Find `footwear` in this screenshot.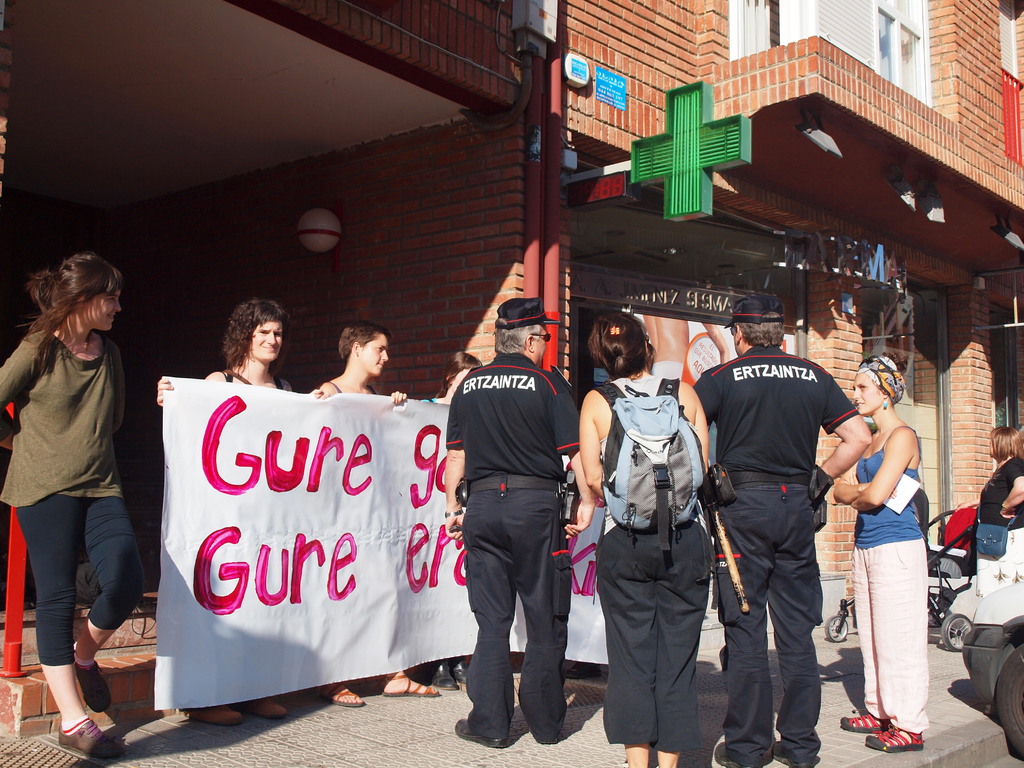
The bounding box for `footwear` is 73/660/110/715.
